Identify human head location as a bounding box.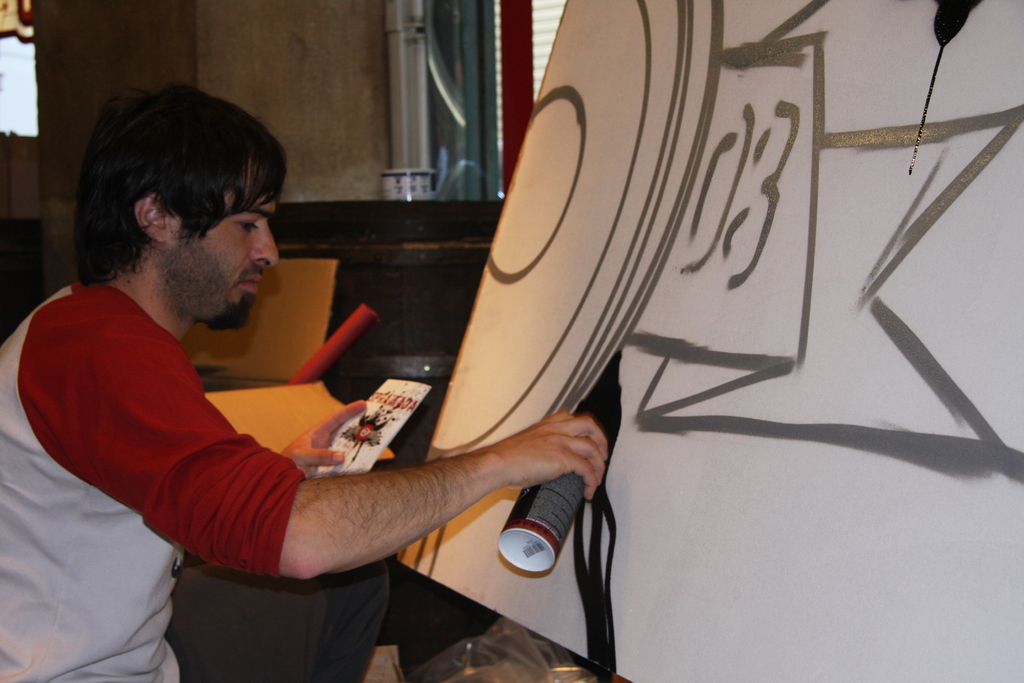
84 85 296 346.
